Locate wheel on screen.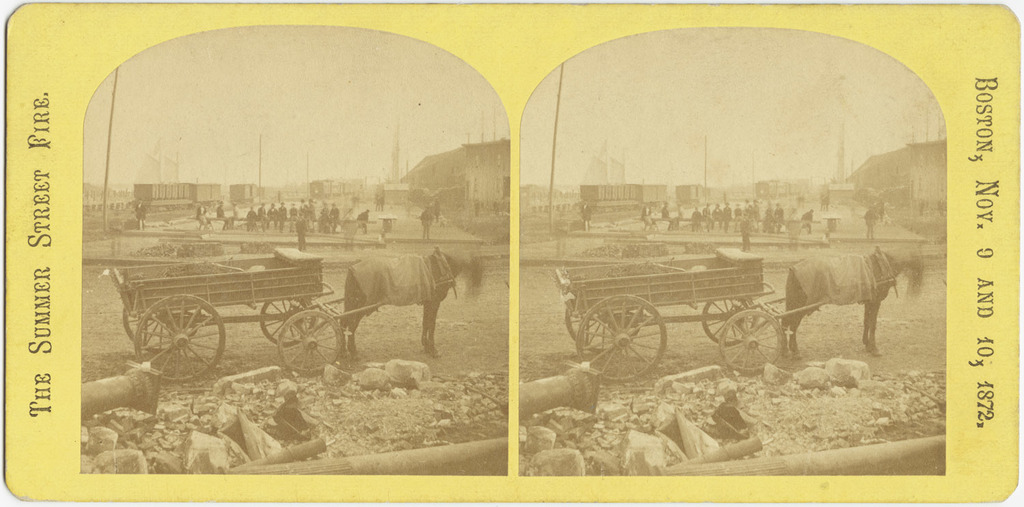
On screen at (719,310,785,371).
